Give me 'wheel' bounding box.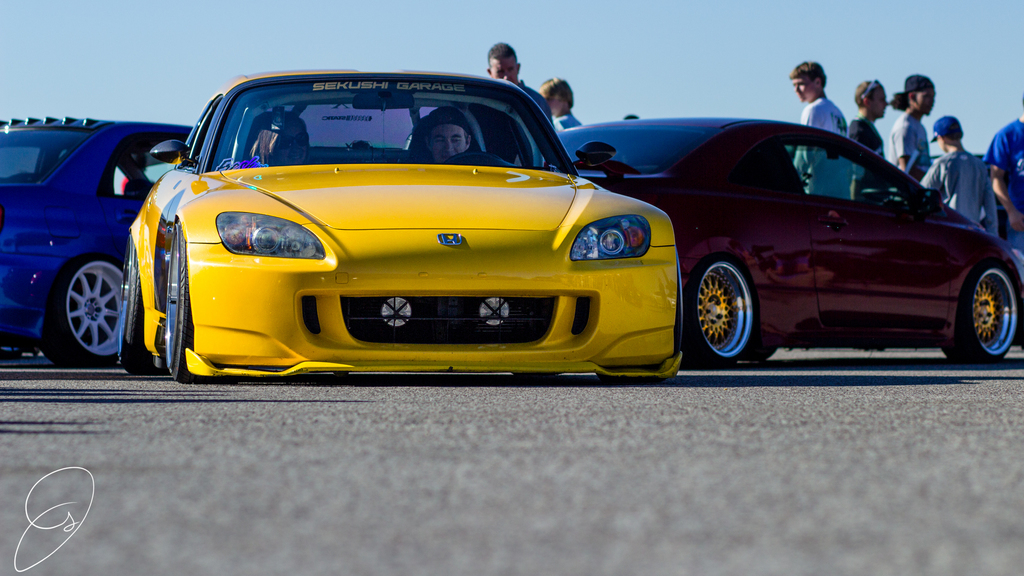
(43,259,123,369).
